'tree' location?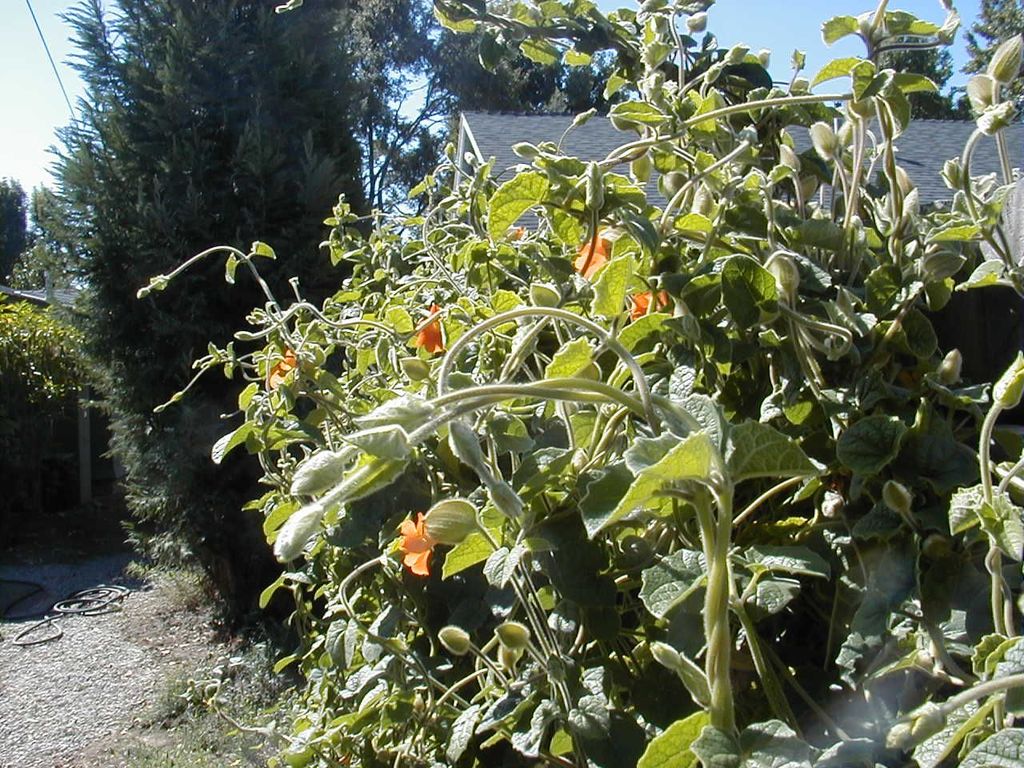
(left=0, top=176, right=36, bottom=282)
